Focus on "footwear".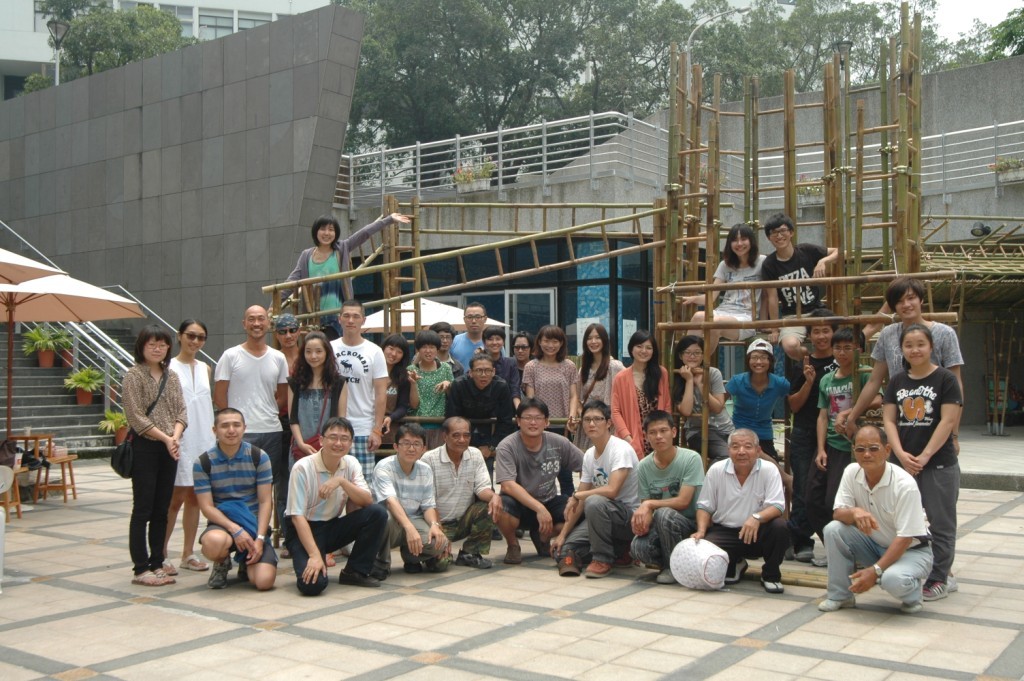
Focused at locate(180, 553, 209, 571).
